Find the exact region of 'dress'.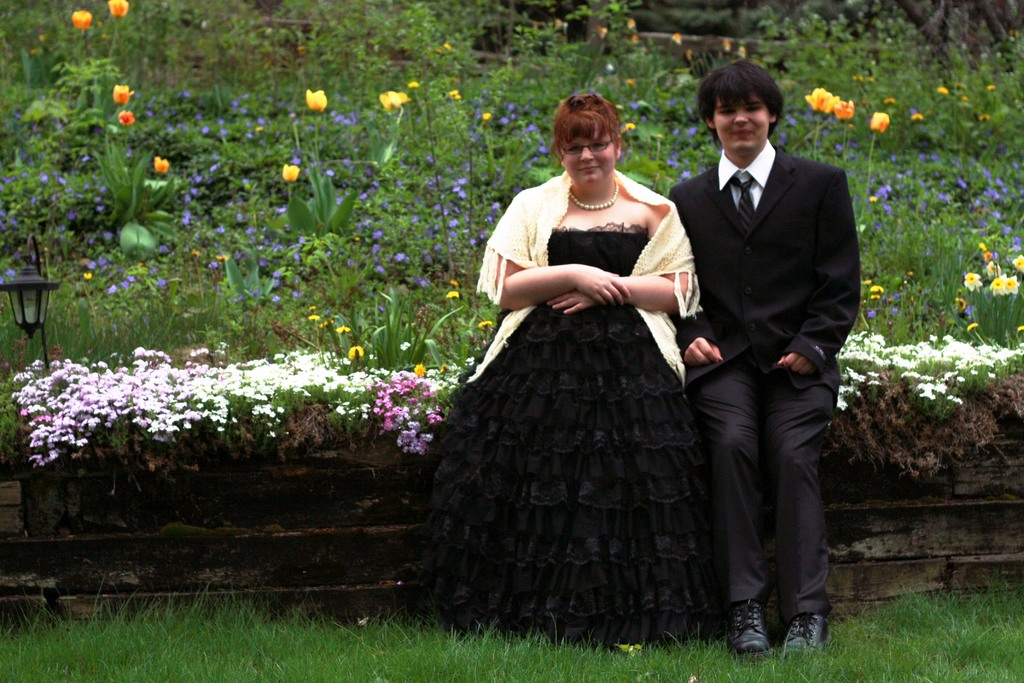
Exact region: 418, 223, 721, 649.
